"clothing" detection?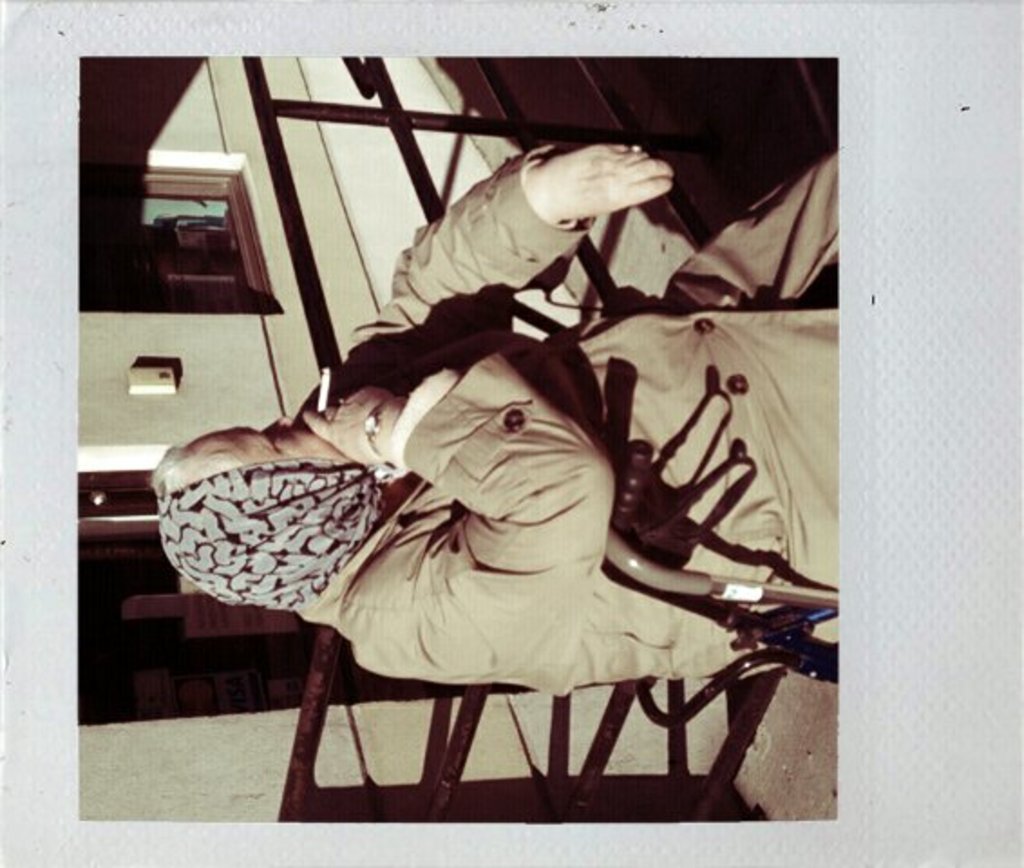
{"left": 147, "top": 90, "right": 825, "bottom": 779}
